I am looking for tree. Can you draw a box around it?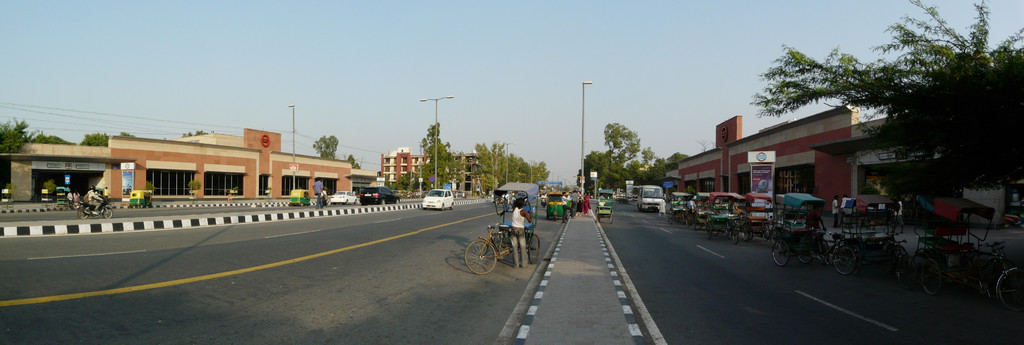
Sure, the bounding box is left=390, top=121, right=465, bottom=189.
